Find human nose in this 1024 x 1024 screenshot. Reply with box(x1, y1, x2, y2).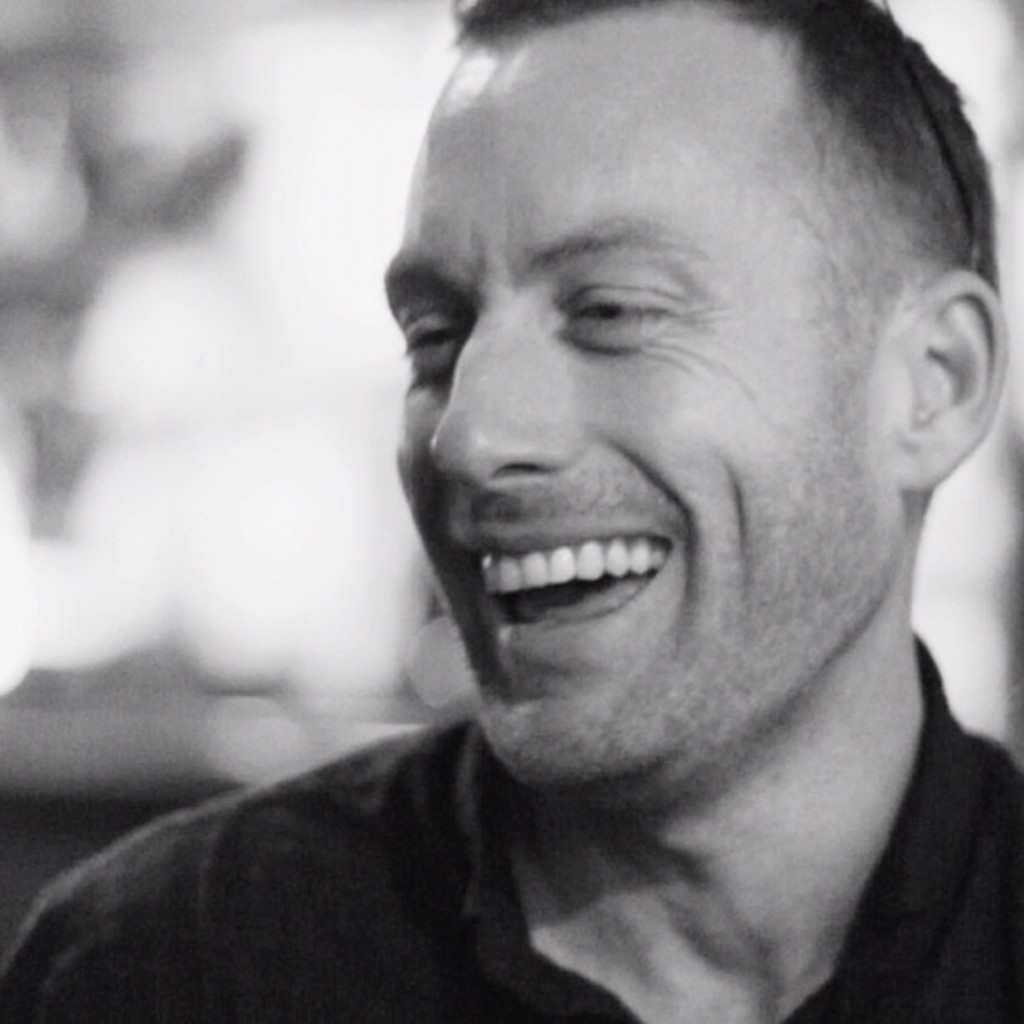
box(427, 318, 581, 495).
